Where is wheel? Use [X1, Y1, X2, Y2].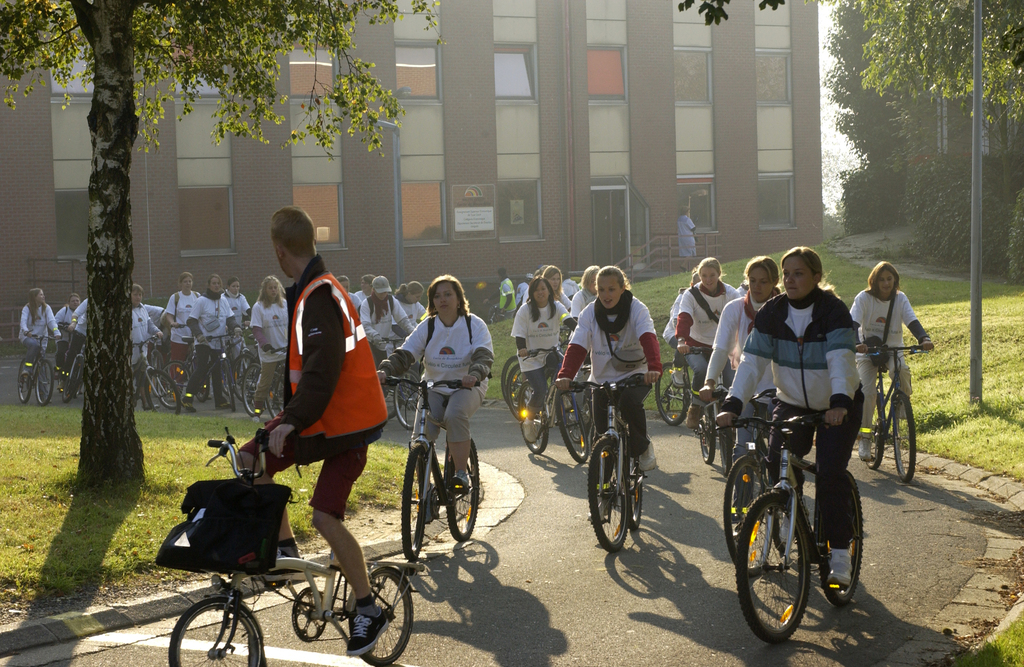
[16, 359, 33, 403].
